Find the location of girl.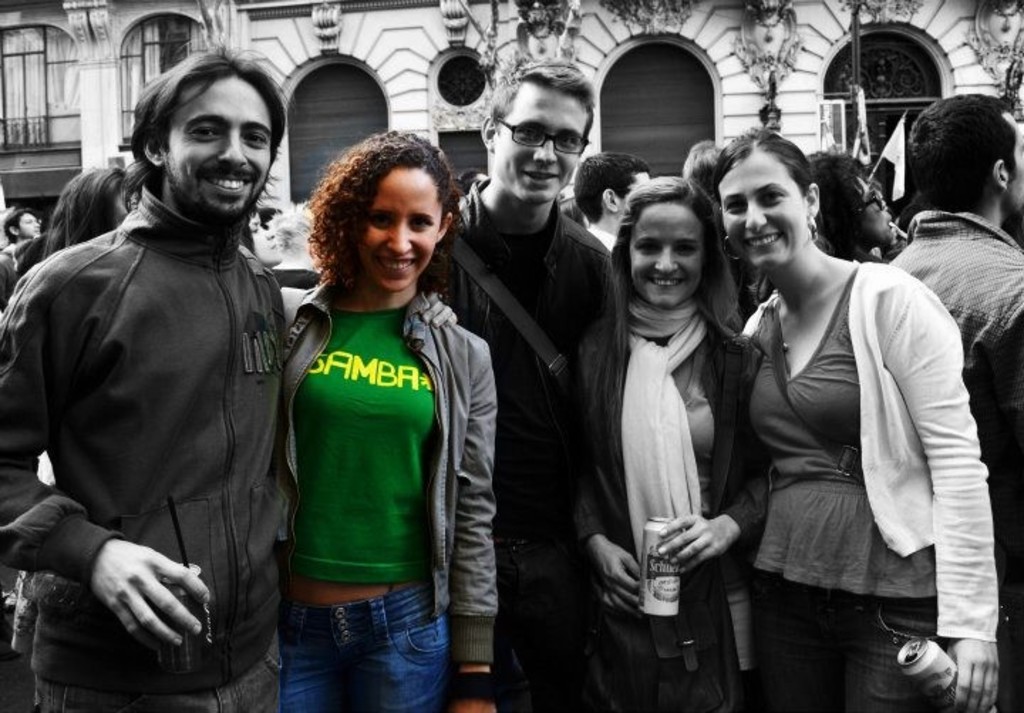
Location: box=[567, 172, 769, 712].
